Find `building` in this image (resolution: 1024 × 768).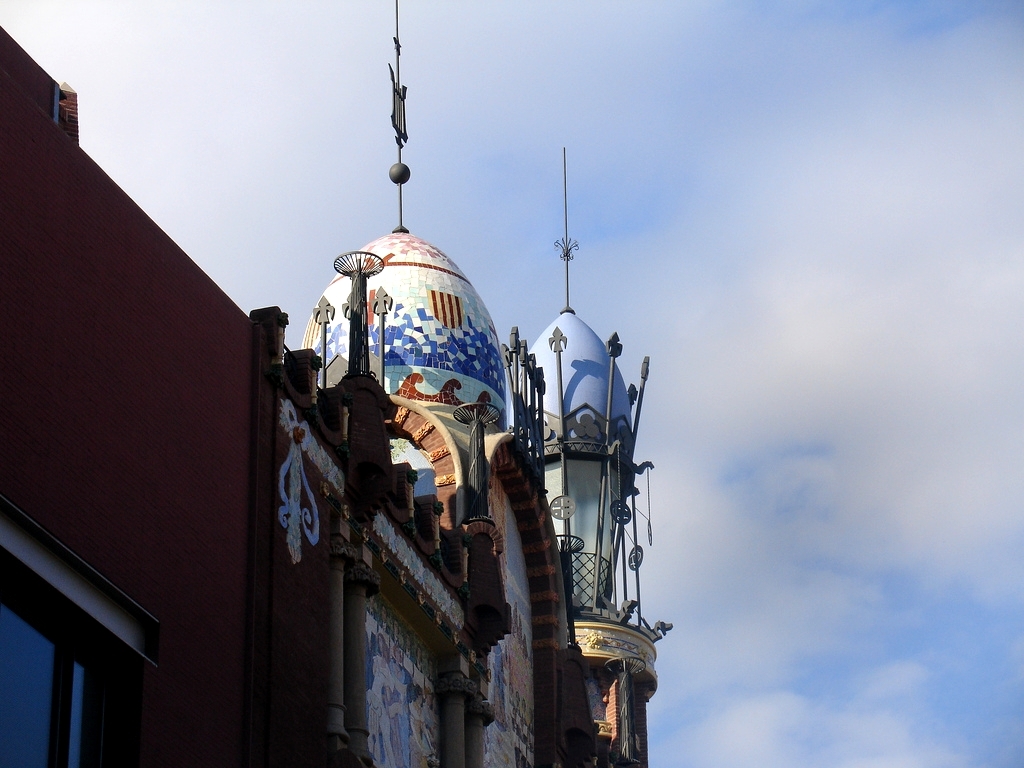
0 22 257 767.
